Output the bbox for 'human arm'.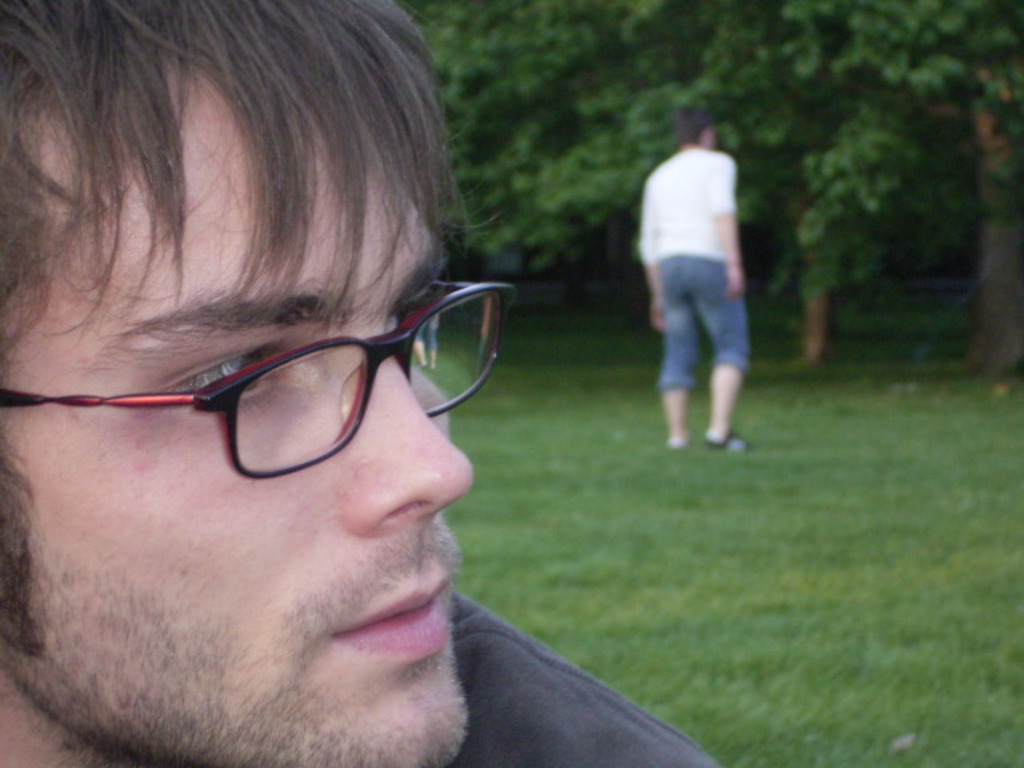
<region>712, 157, 742, 291</region>.
